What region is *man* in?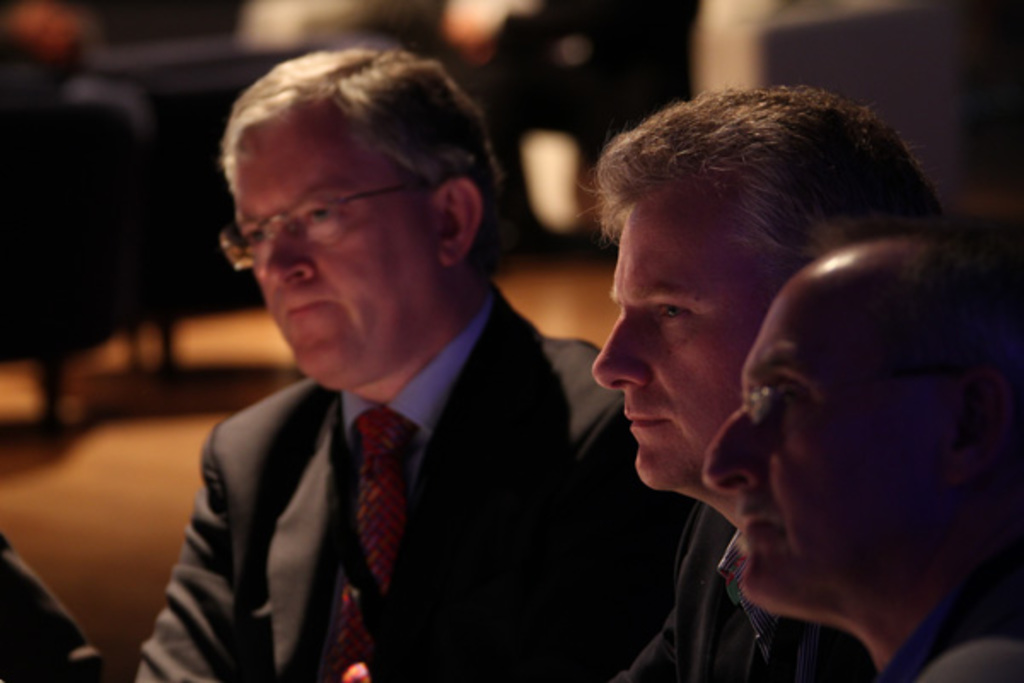
{"left": 573, "top": 80, "right": 934, "bottom": 681}.
